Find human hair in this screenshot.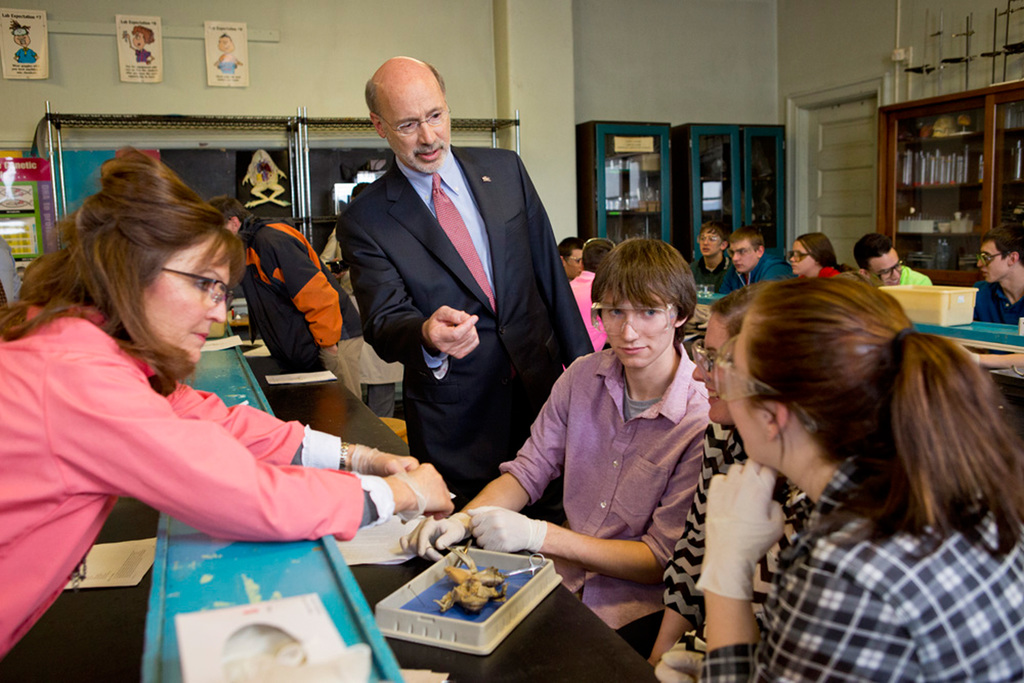
The bounding box for human hair is BBox(207, 196, 249, 225).
